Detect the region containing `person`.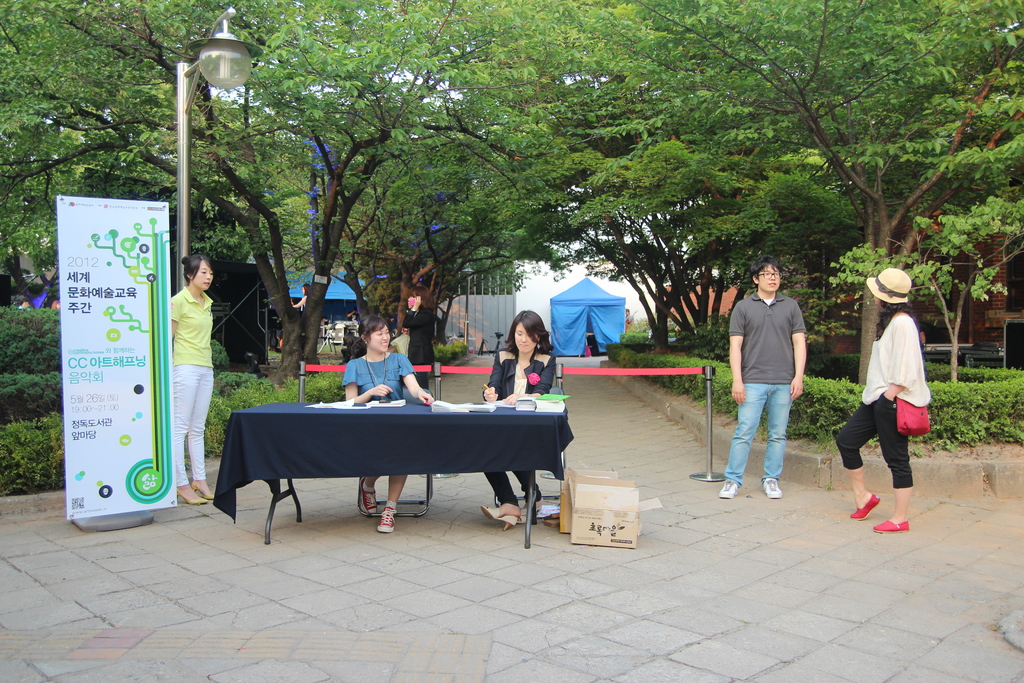
(340,309,437,546).
